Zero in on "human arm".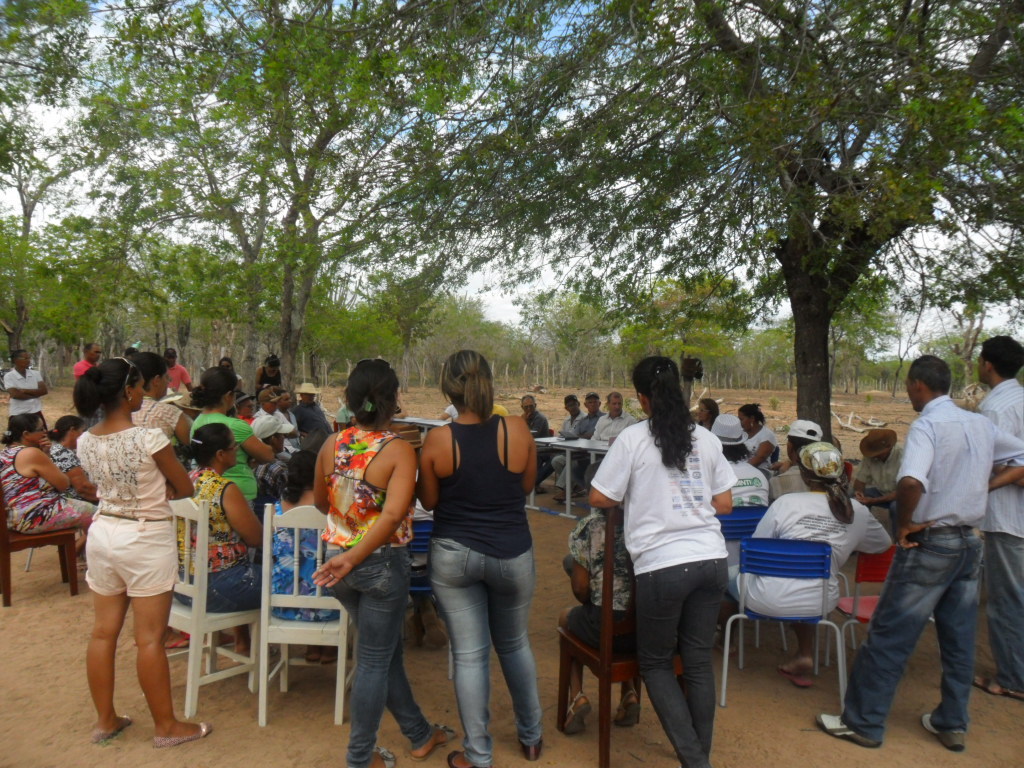
Zeroed in: [x1=219, y1=484, x2=265, y2=543].
